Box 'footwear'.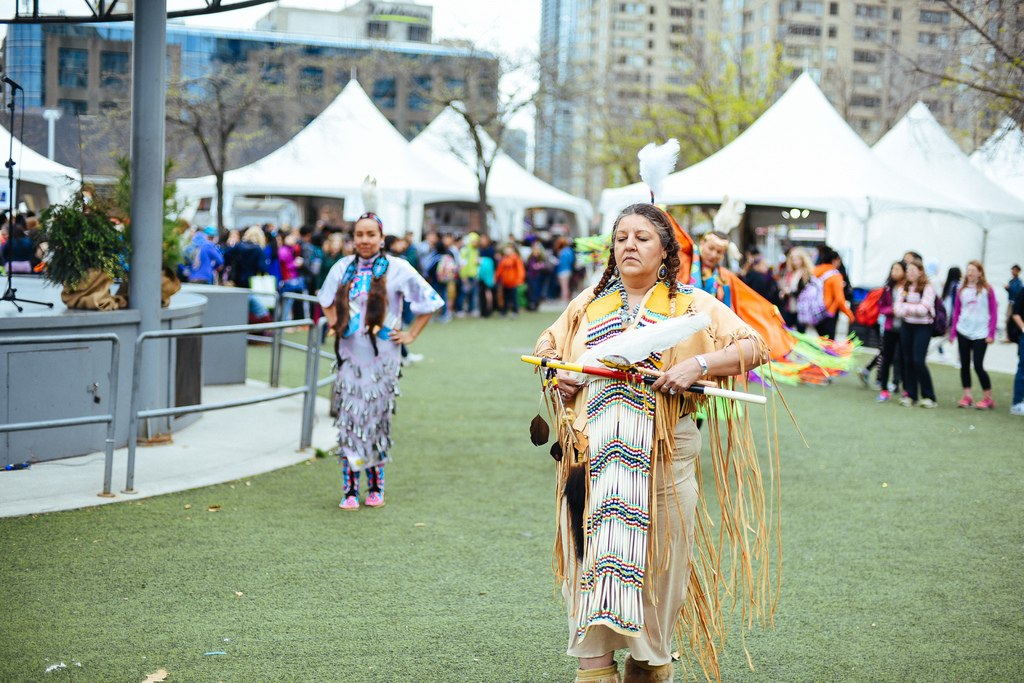
left=970, top=390, right=998, bottom=408.
